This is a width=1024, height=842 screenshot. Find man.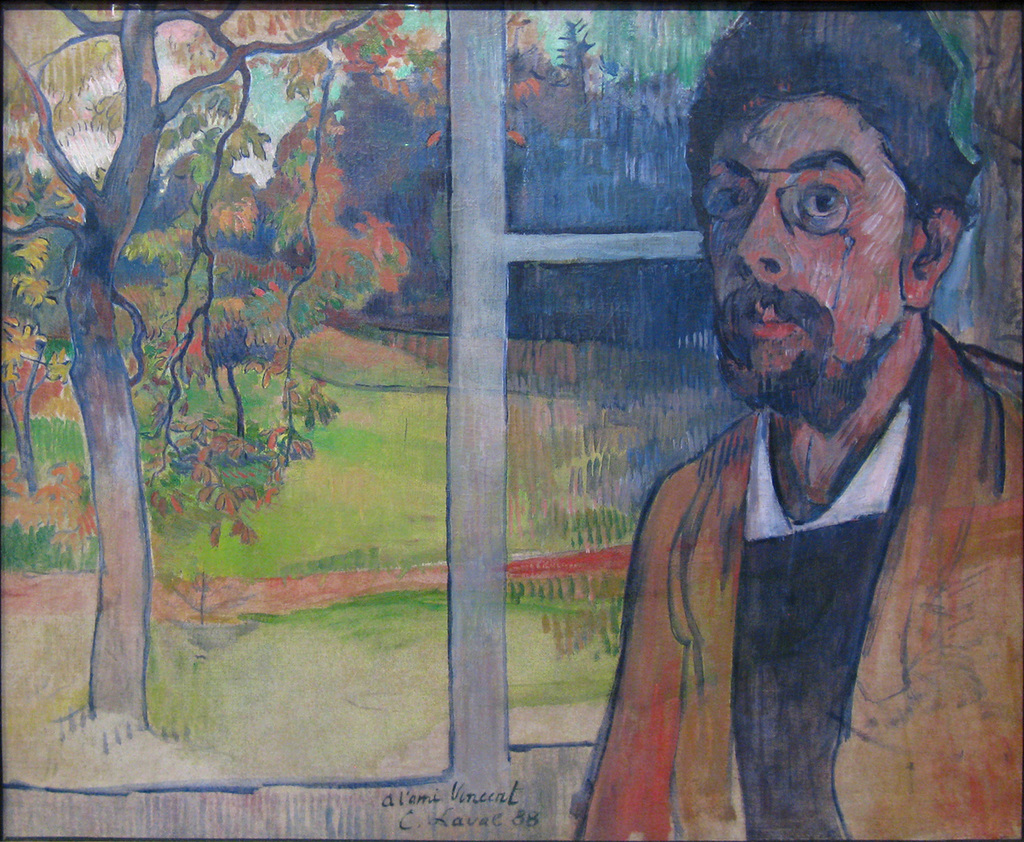
Bounding box: <box>568,51,998,841</box>.
